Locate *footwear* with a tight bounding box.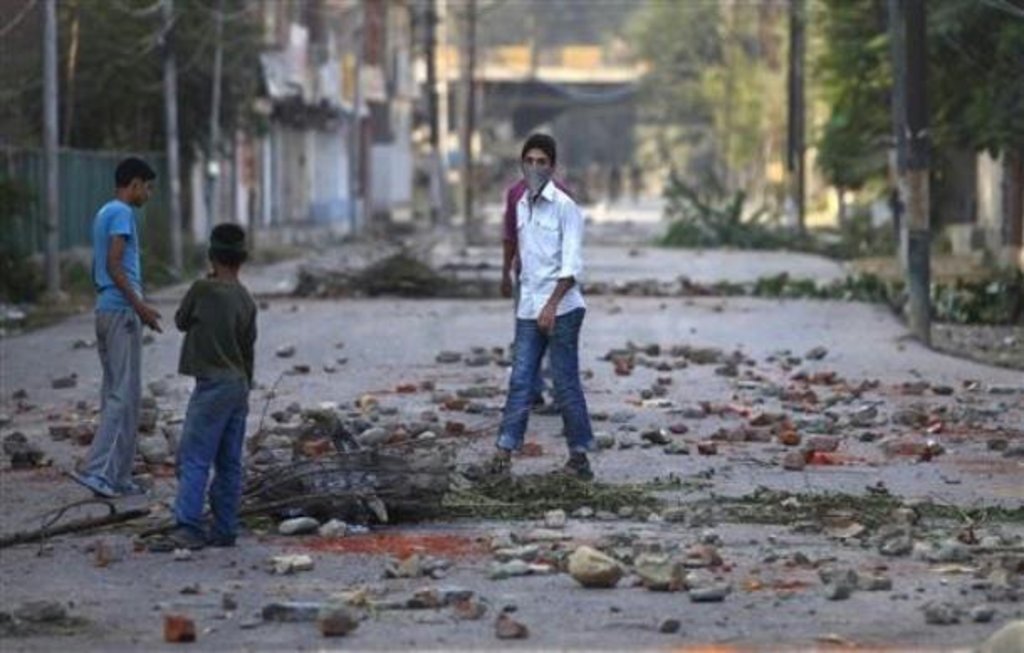
l=200, t=527, r=235, b=551.
